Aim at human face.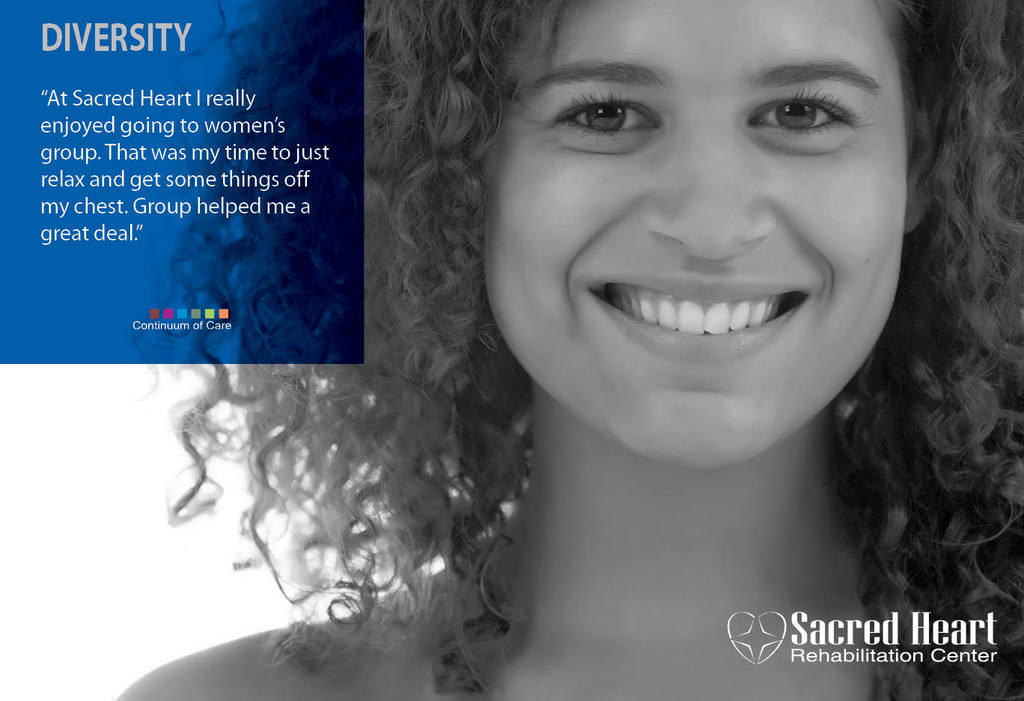
Aimed at 483:0:905:469.
